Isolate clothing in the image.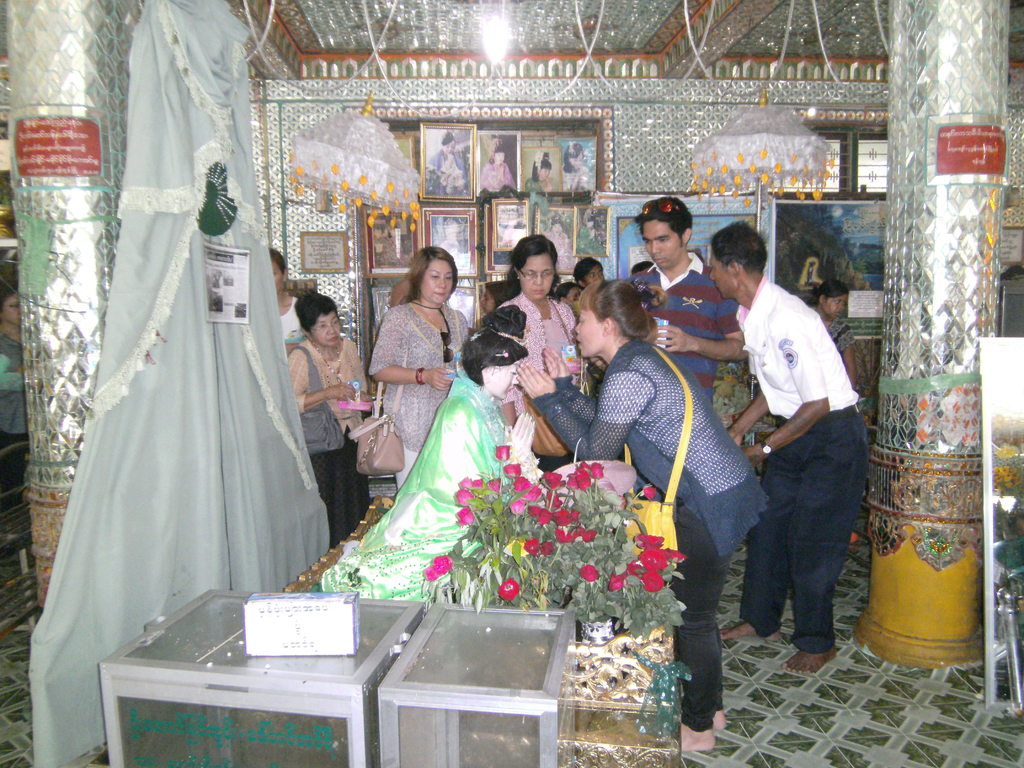
Isolated region: (left=0, top=333, right=26, bottom=436).
